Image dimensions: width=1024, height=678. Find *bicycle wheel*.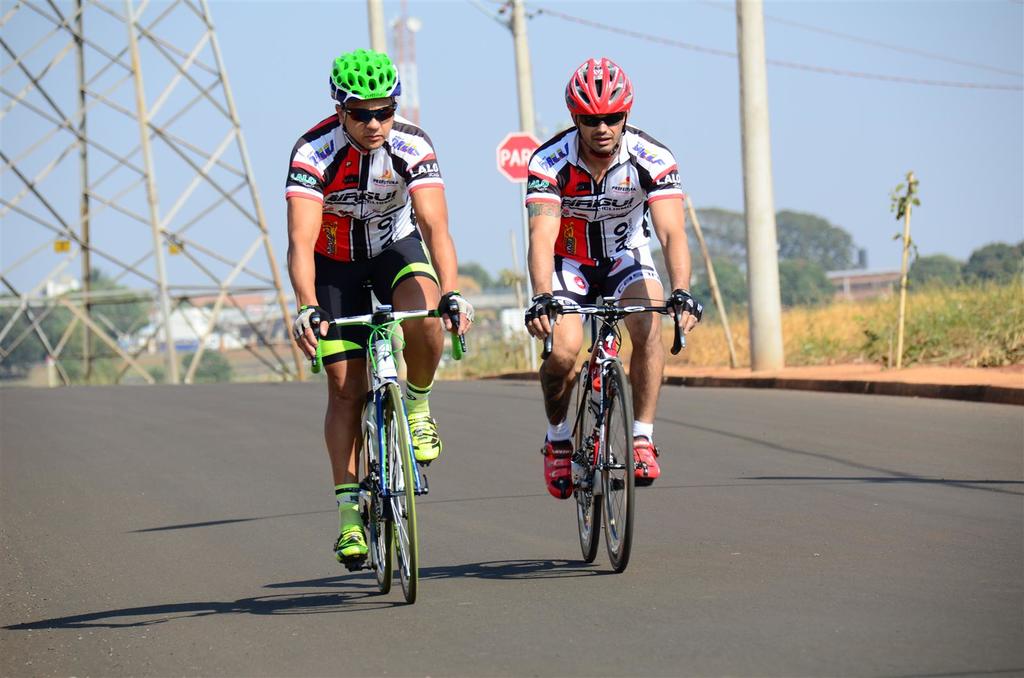
{"x1": 600, "y1": 359, "x2": 633, "y2": 571}.
